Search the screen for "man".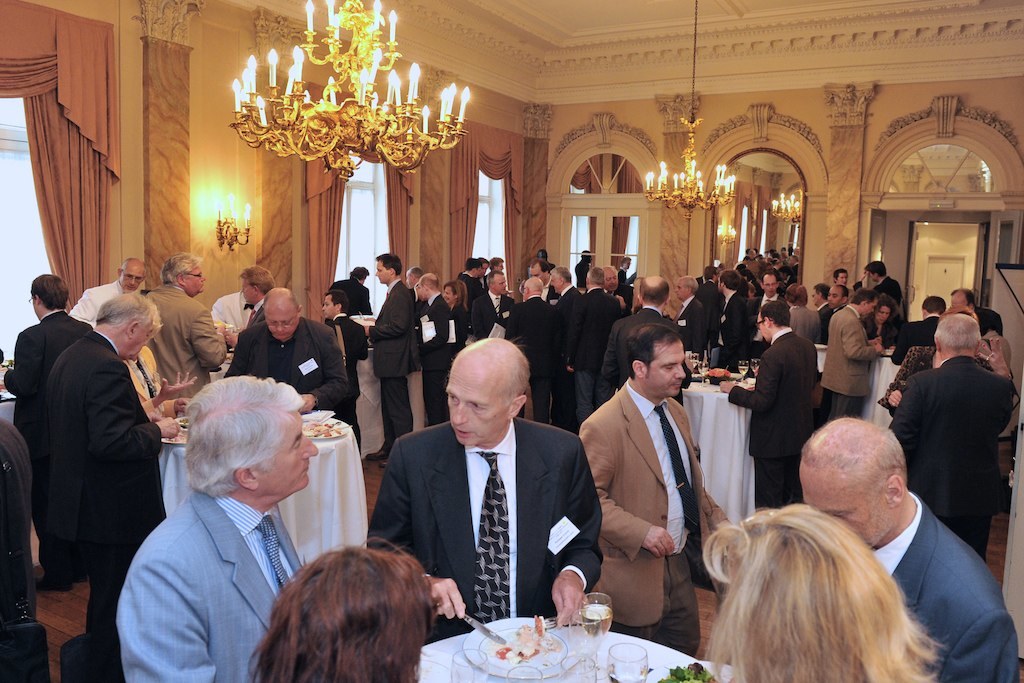
Found at 572/268/618/411.
